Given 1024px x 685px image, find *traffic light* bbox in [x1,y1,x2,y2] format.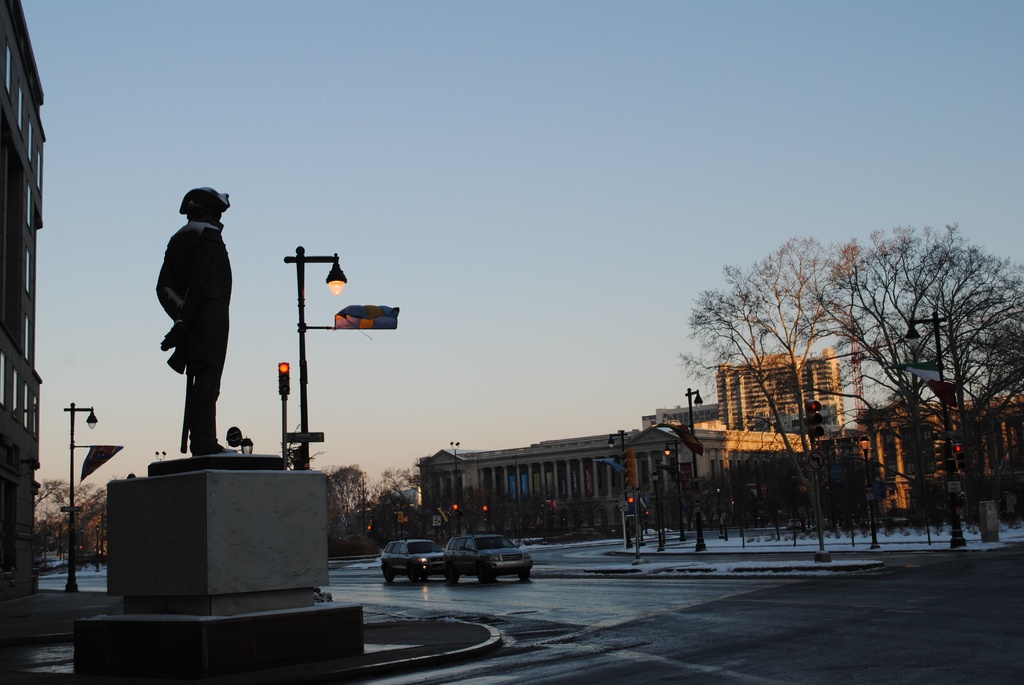
[100,512,106,533].
